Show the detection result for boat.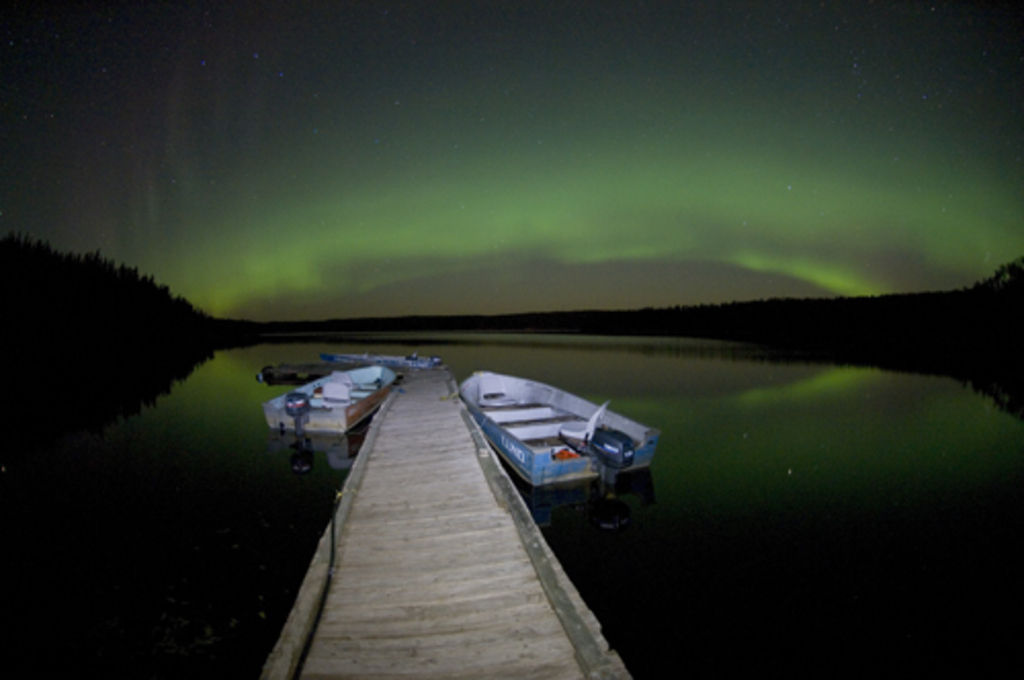
[254, 354, 348, 383].
